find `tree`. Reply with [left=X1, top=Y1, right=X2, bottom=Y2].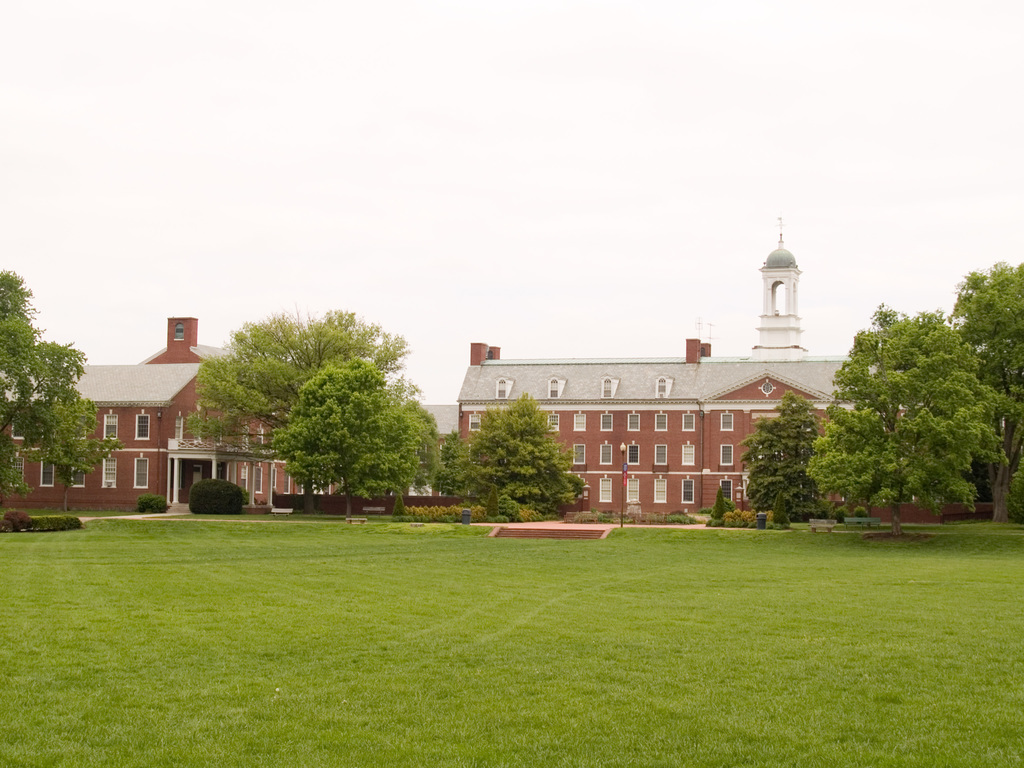
[left=31, top=394, right=125, bottom=511].
